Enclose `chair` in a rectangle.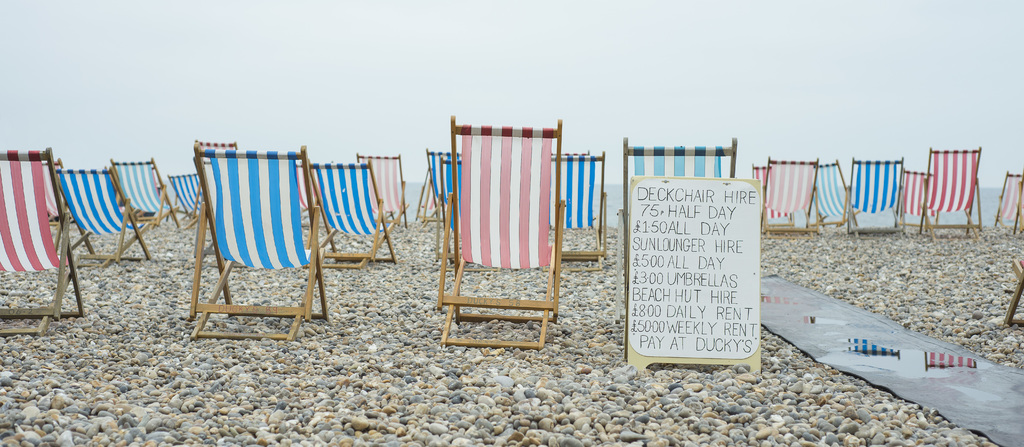
434, 155, 467, 255.
